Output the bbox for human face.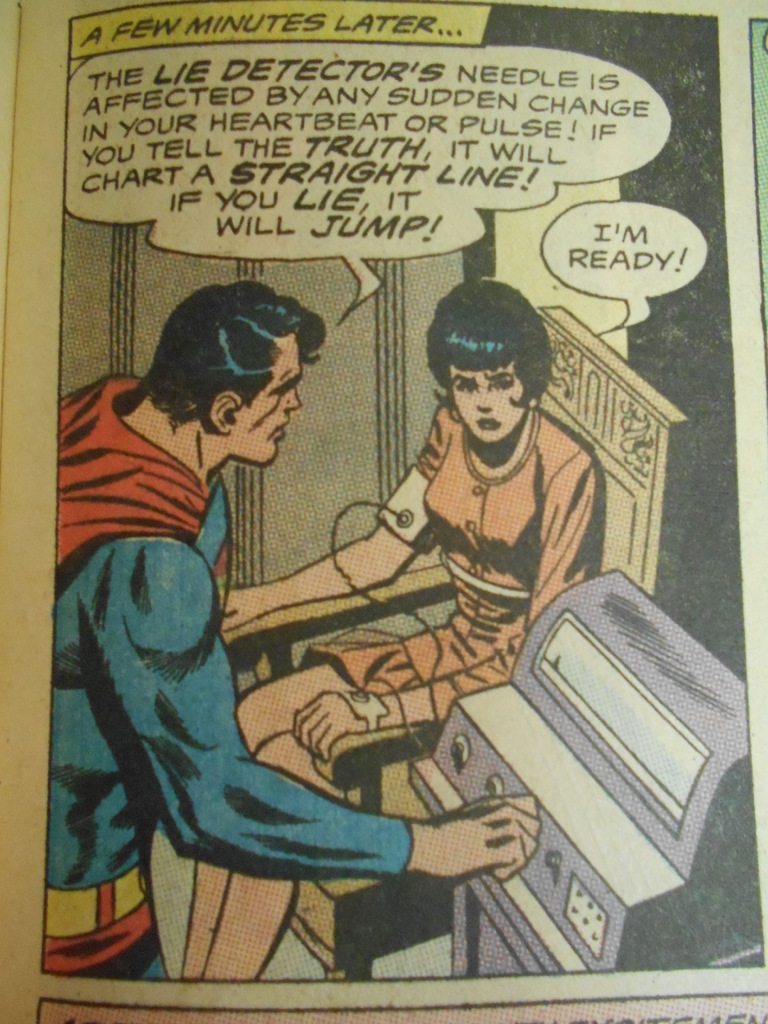
pyautogui.locateOnScreen(232, 330, 301, 467).
